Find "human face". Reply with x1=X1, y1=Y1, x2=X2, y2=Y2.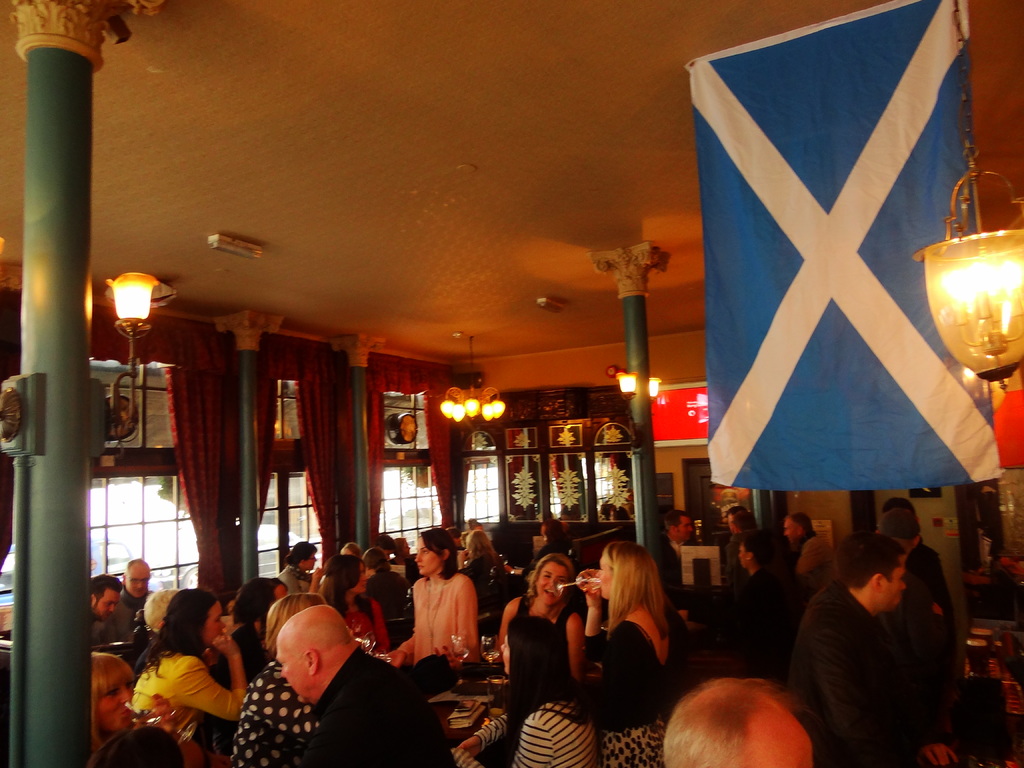
x1=303, y1=550, x2=316, y2=574.
